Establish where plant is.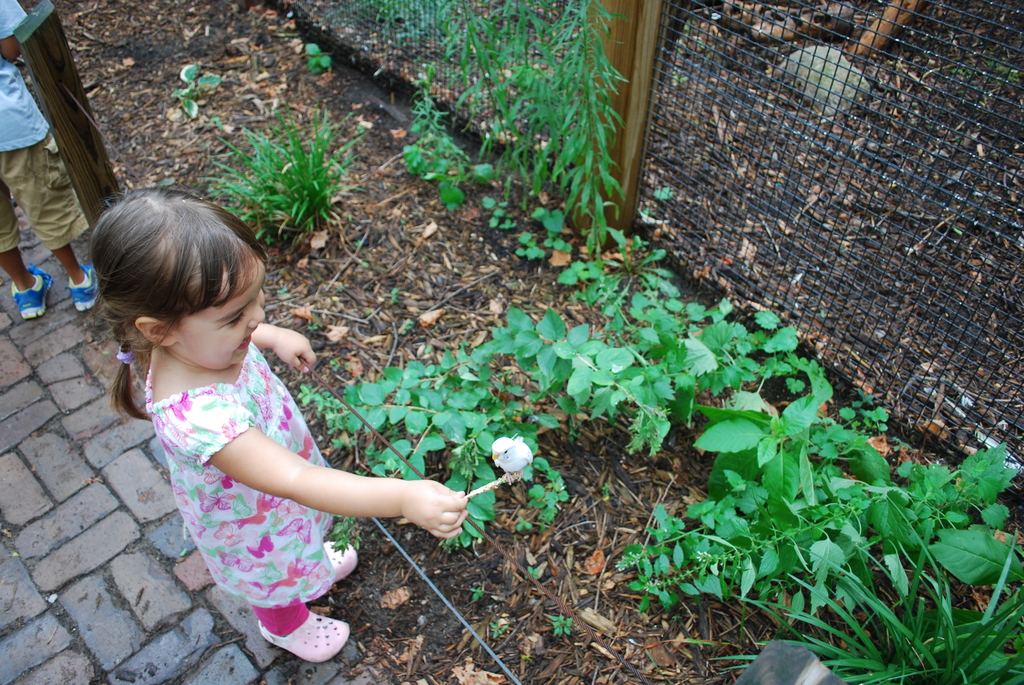
Established at [x1=285, y1=338, x2=564, y2=560].
